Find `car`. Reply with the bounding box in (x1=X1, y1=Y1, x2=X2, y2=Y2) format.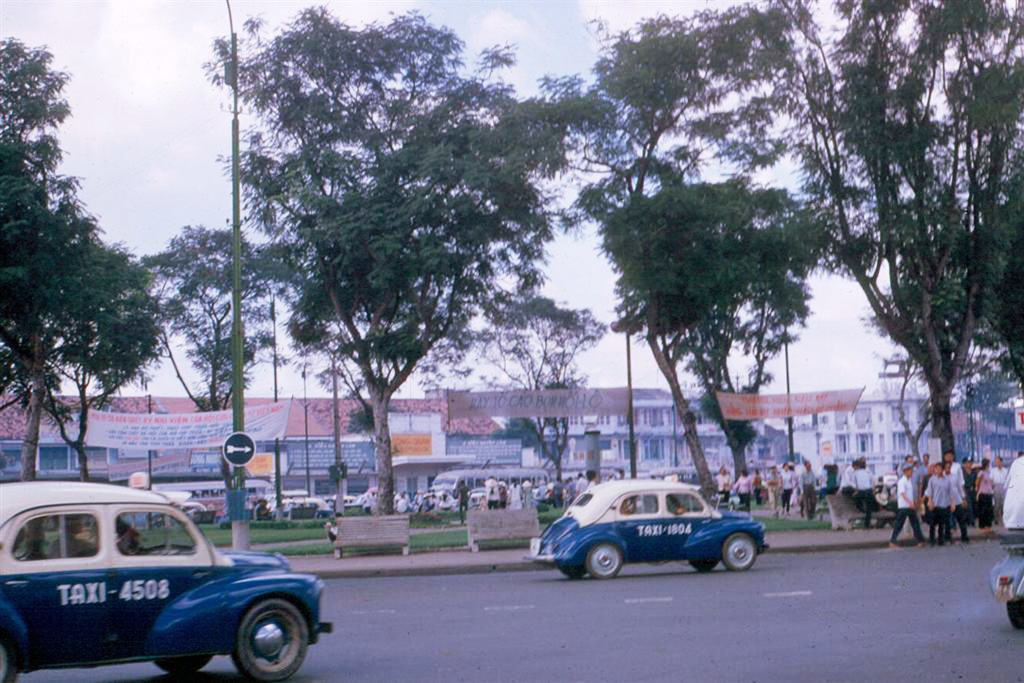
(x1=534, y1=473, x2=770, y2=579).
